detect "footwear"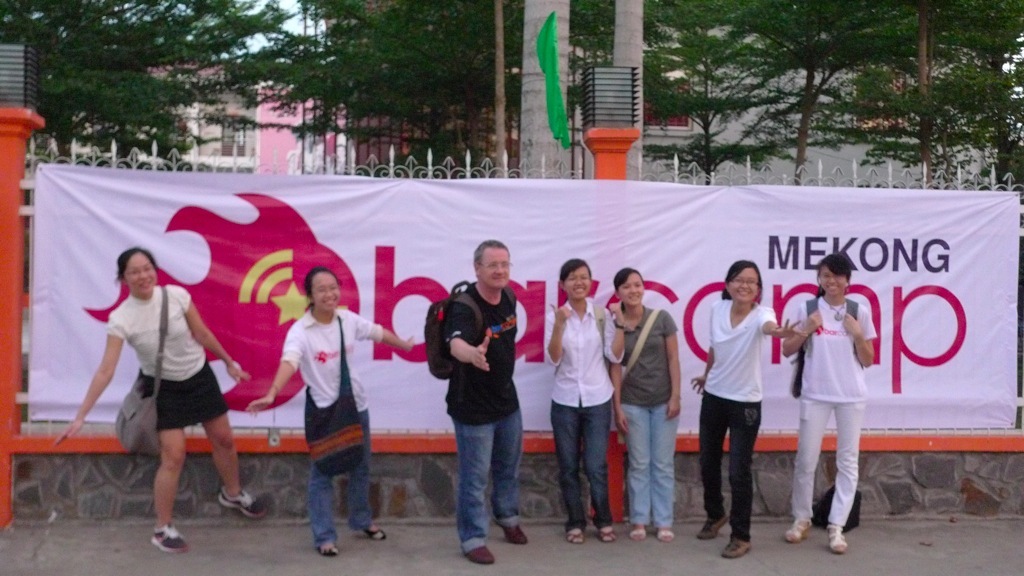
314,547,339,558
